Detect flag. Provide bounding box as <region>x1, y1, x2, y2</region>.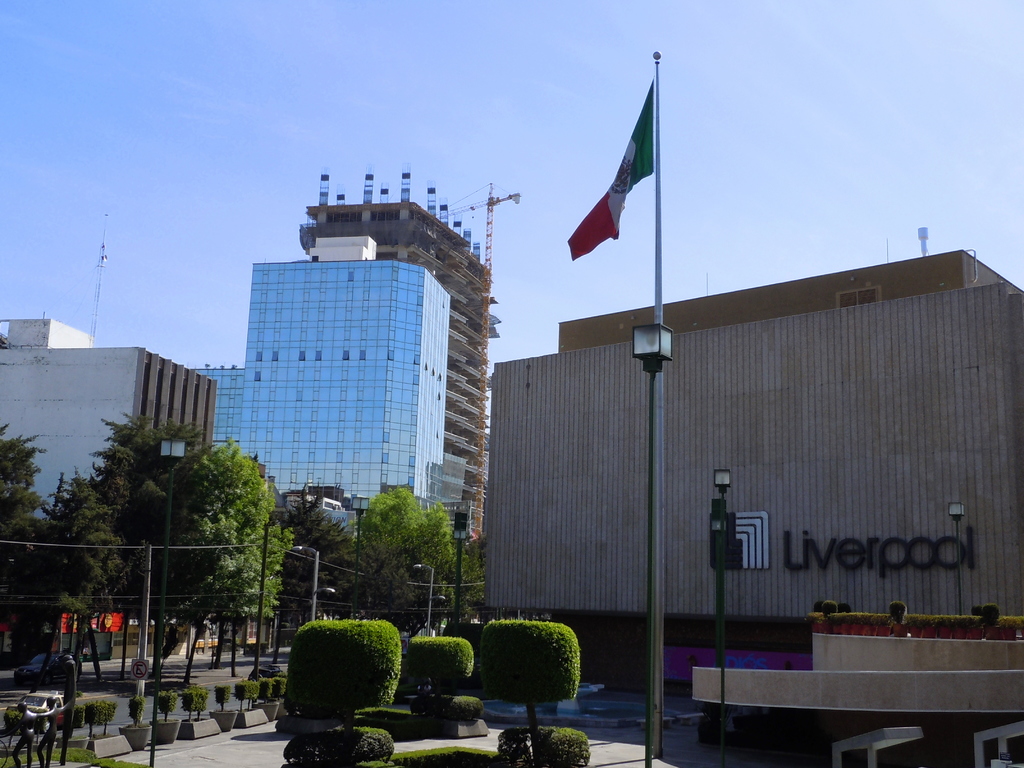
<region>89, 610, 98, 634</region>.
